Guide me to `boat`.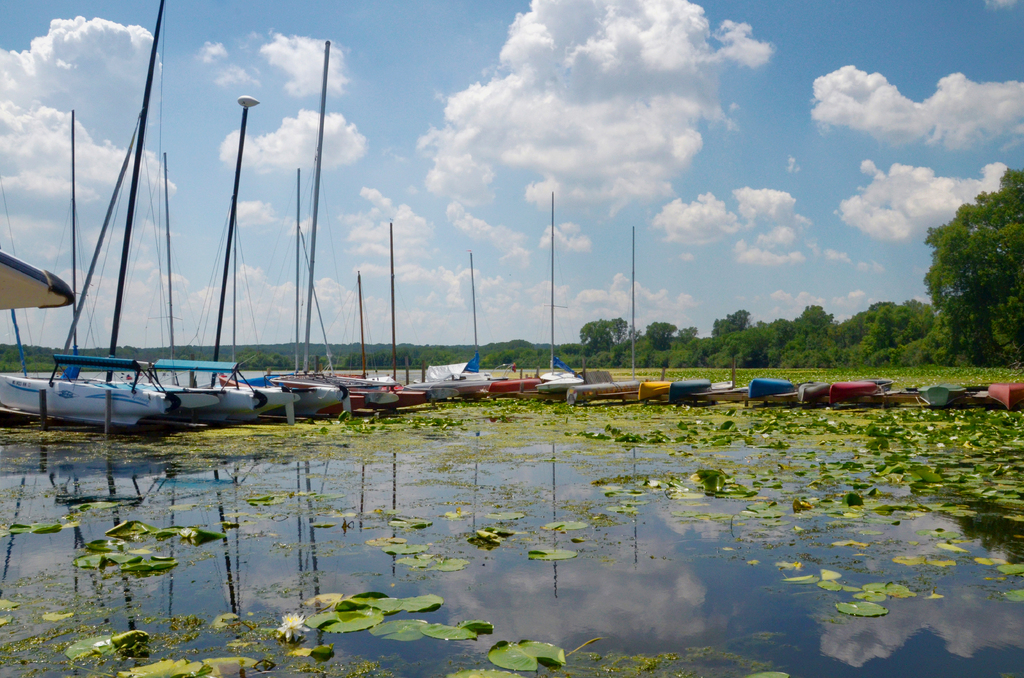
Guidance: Rect(580, 375, 718, 414).
